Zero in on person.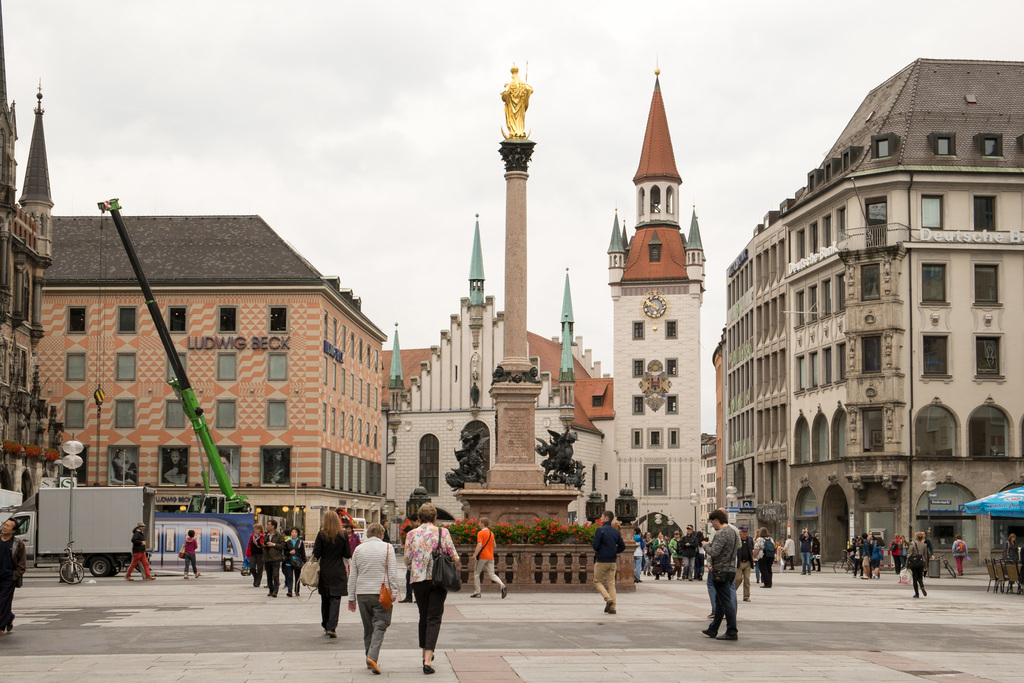
Zeroed in: 741, 525, 753, 604.
